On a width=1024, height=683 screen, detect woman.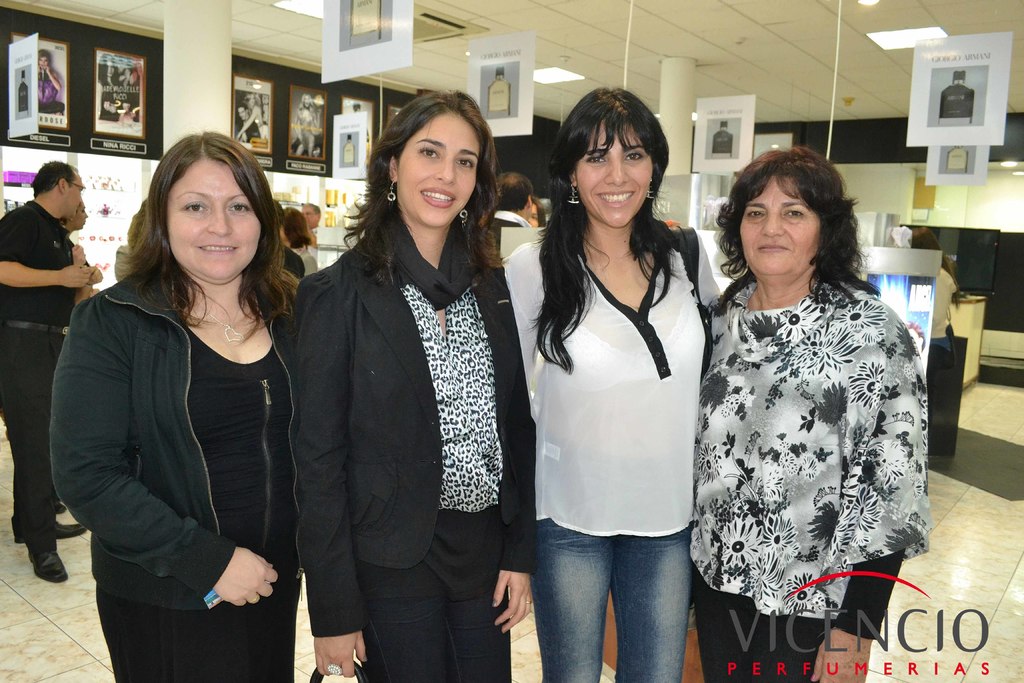
region(92, 135, 312, 679).
